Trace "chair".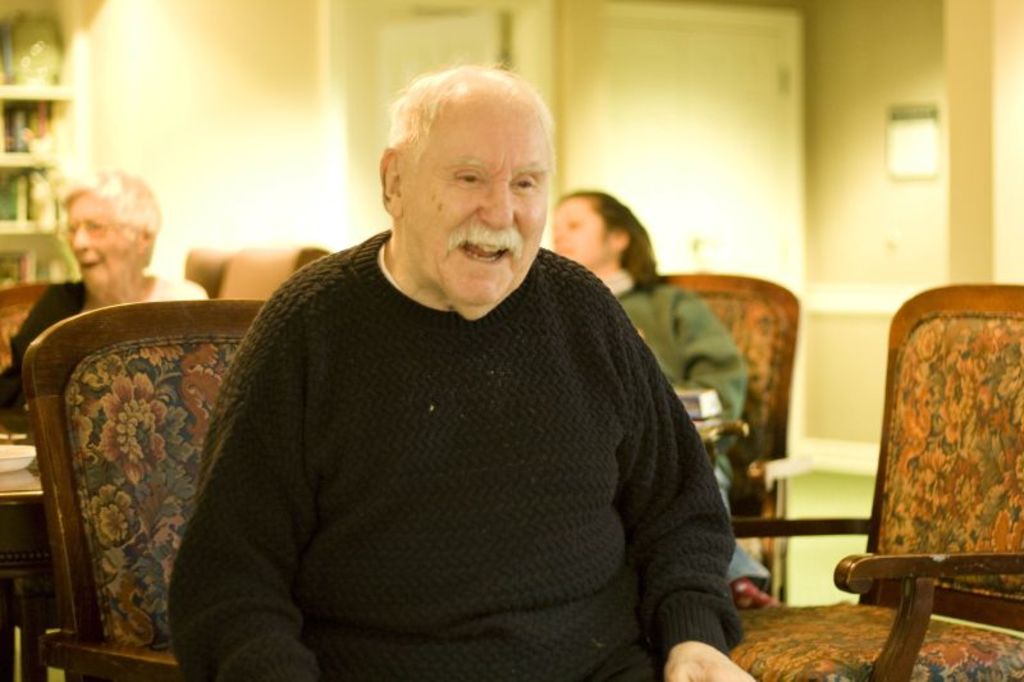
Traced to locate(663, 274, 818, 607).
